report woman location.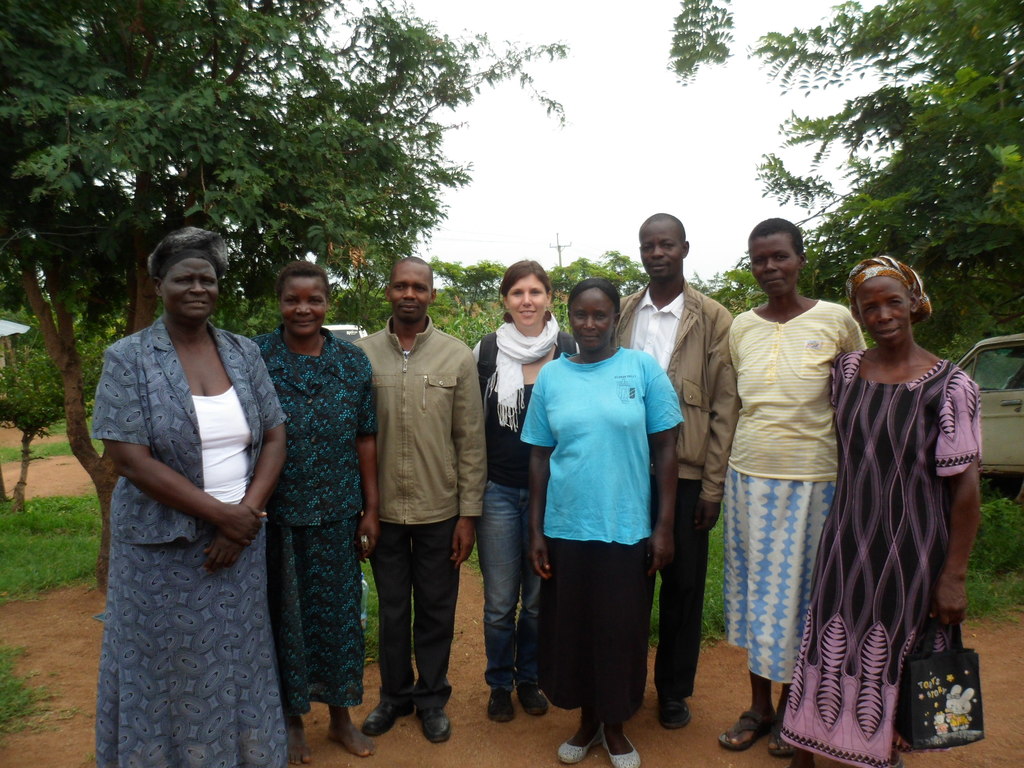
Report: bbox(776, 257, 1000, 767).
